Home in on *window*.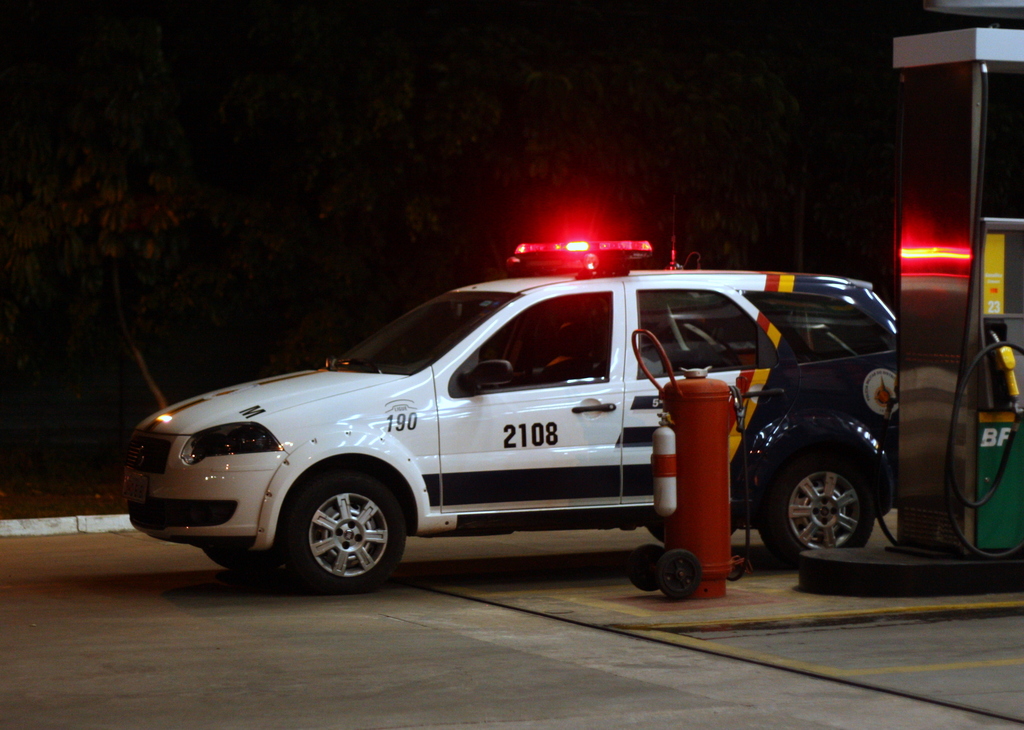
Homed in at (446,286,616,391).
